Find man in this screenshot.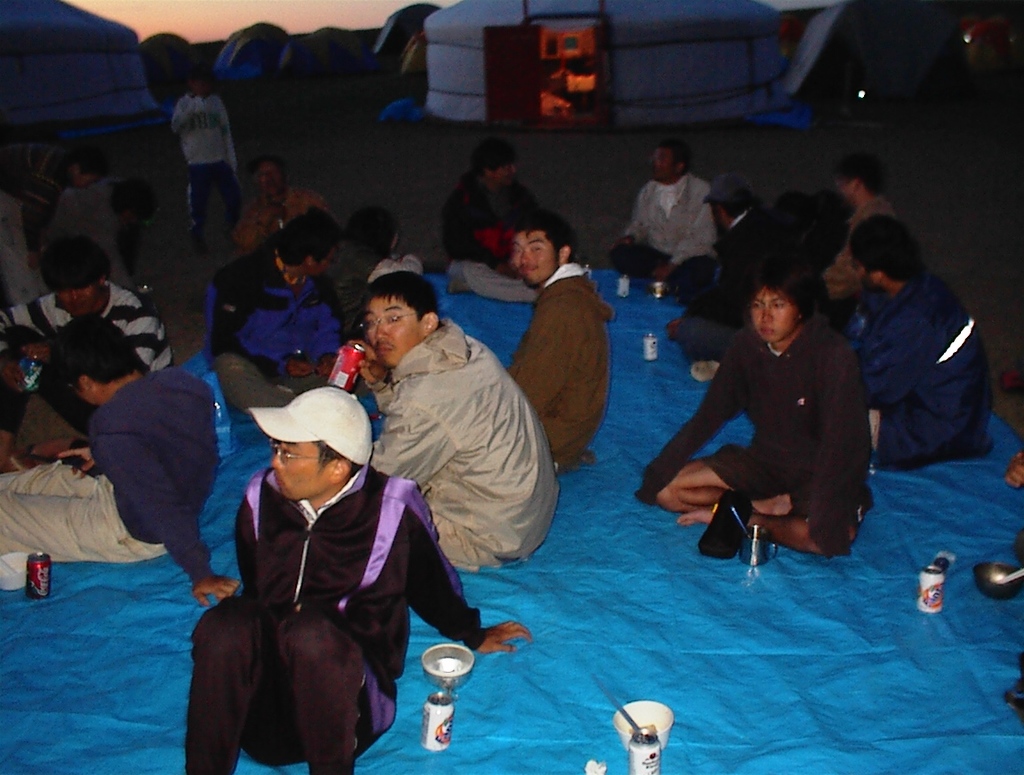
The bounding box for man is pyautogui.locateOnScreen(356, 198, 436, 300).
